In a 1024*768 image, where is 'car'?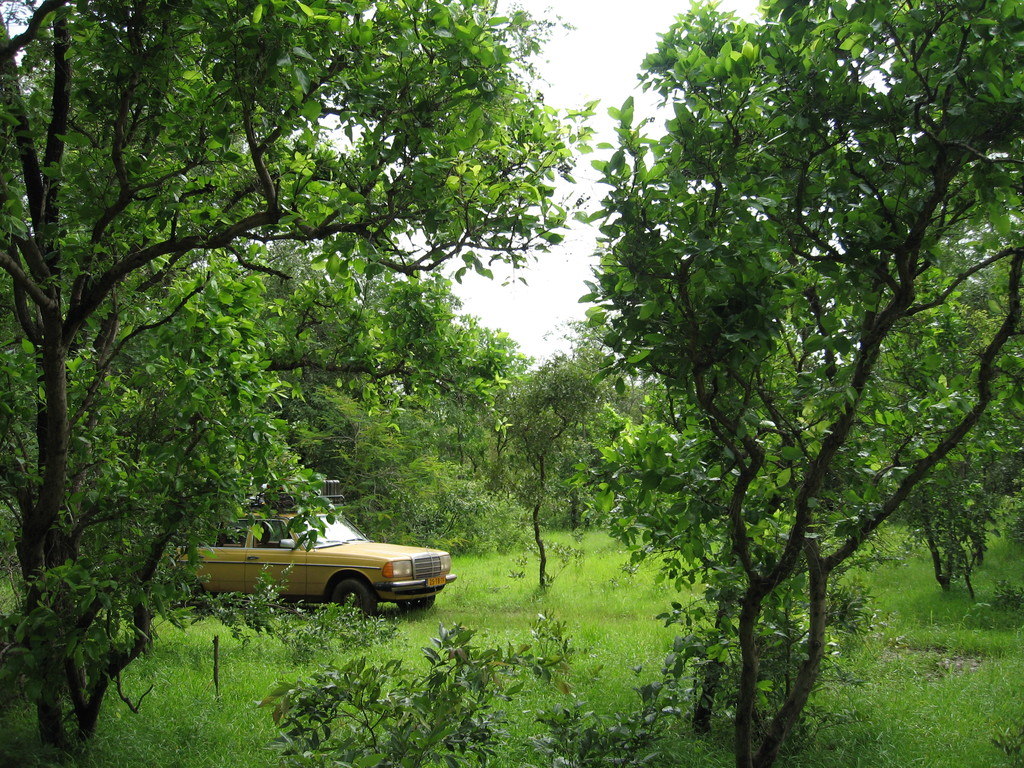
(194, 518, 450, 628).
